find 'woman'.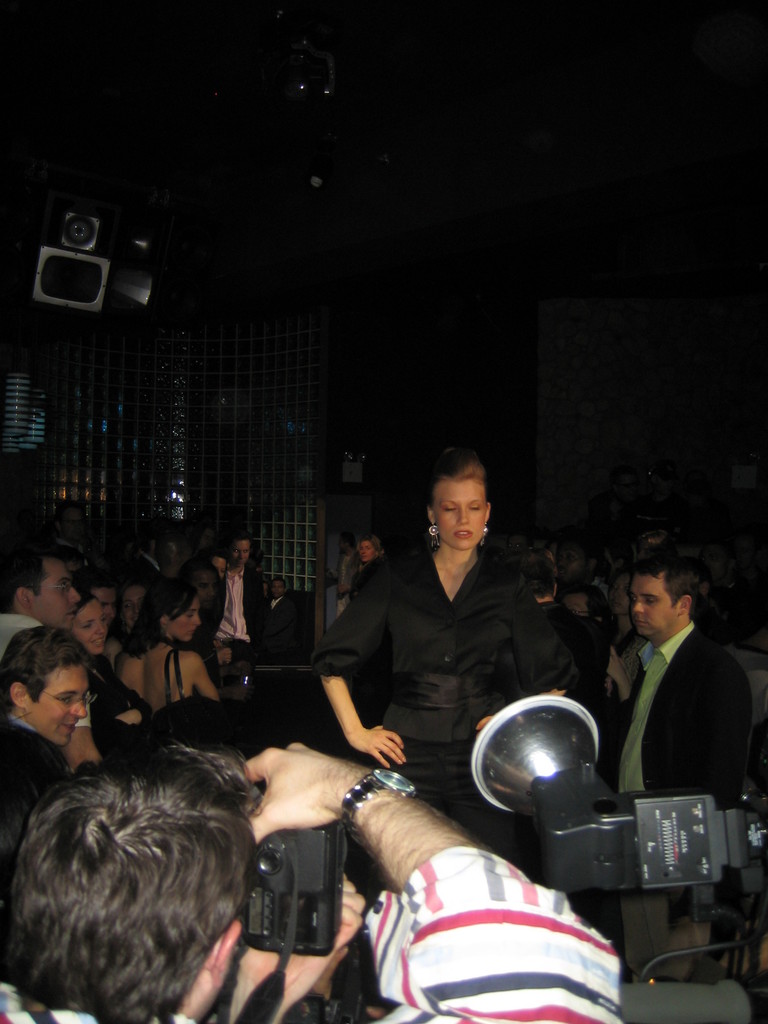
60,581,156,739.
